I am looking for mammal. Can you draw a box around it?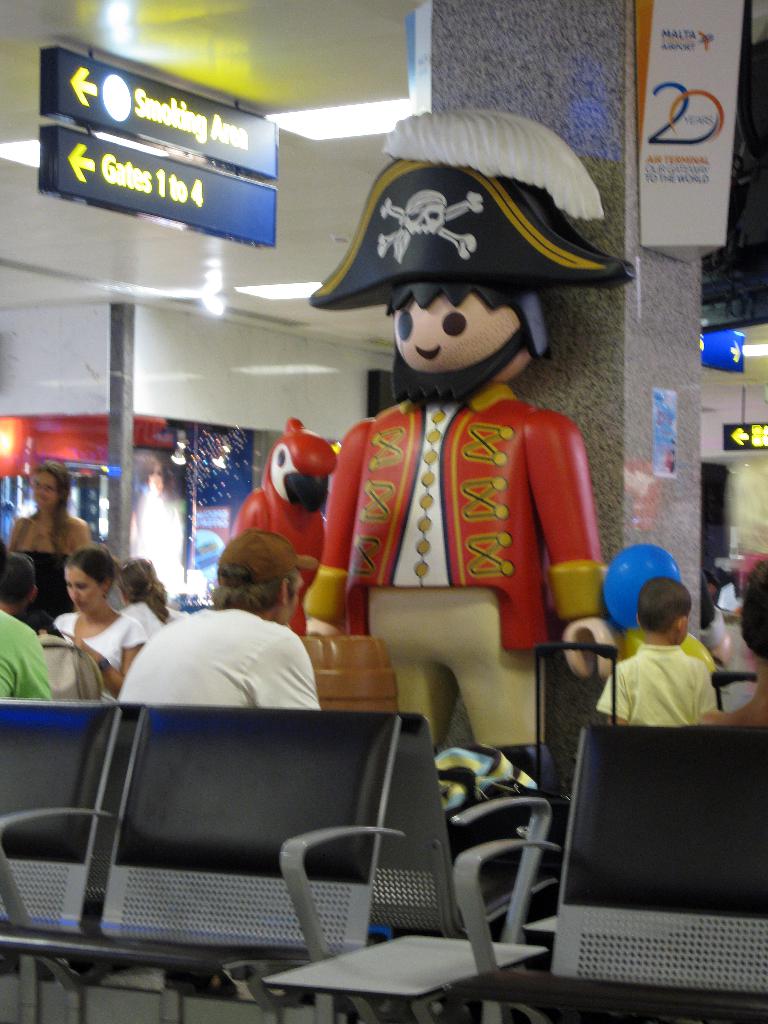
Sure, the bounding box is left=601, top=577, right=706, bottom=727.
